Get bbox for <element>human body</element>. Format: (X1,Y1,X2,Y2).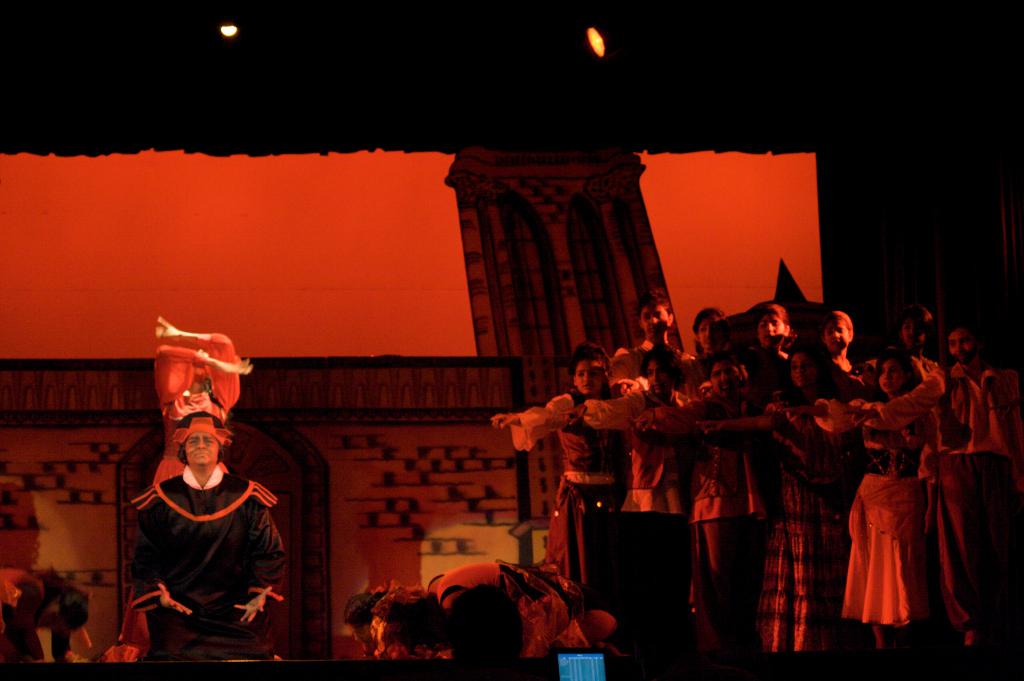
(942,314,1023,654).
